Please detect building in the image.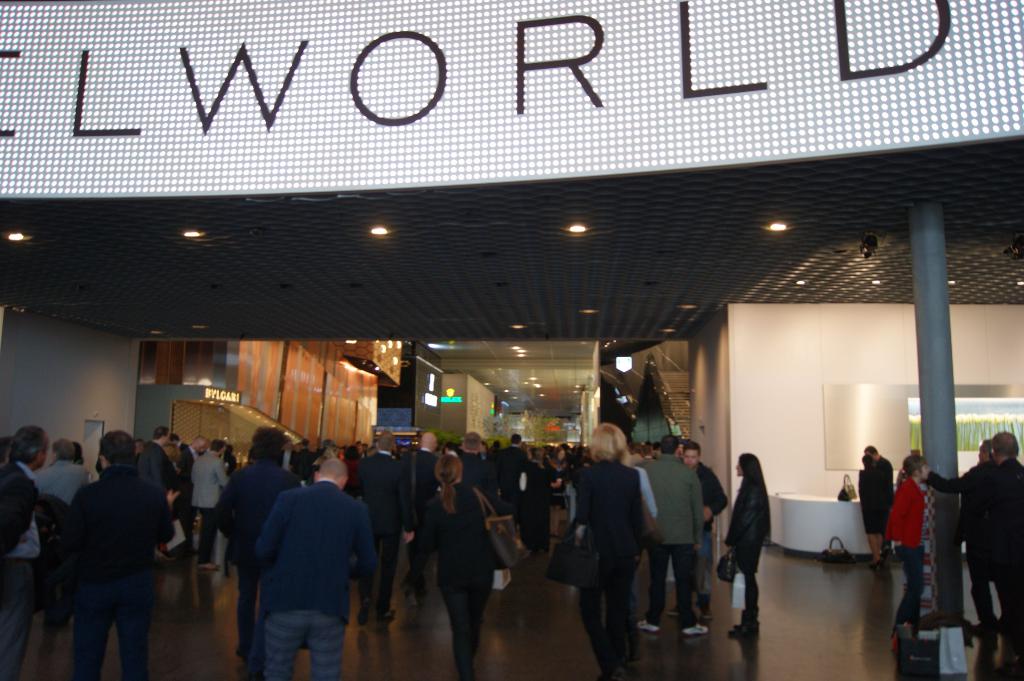
0,0,1023,677.
